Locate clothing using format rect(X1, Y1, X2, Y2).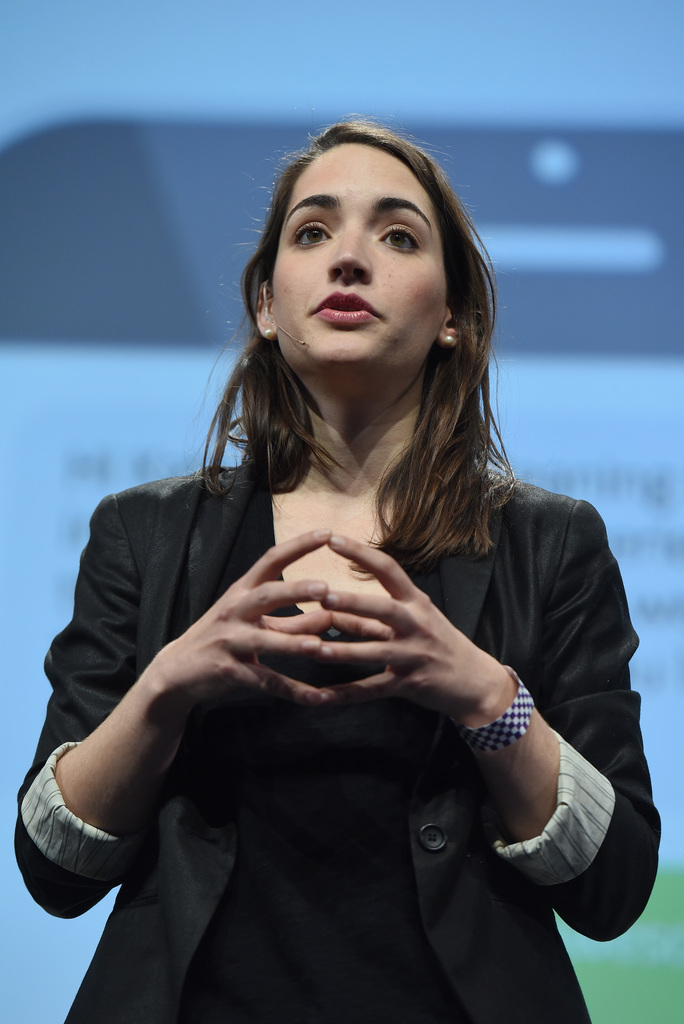
rect(26, 330, 671, 1019).
